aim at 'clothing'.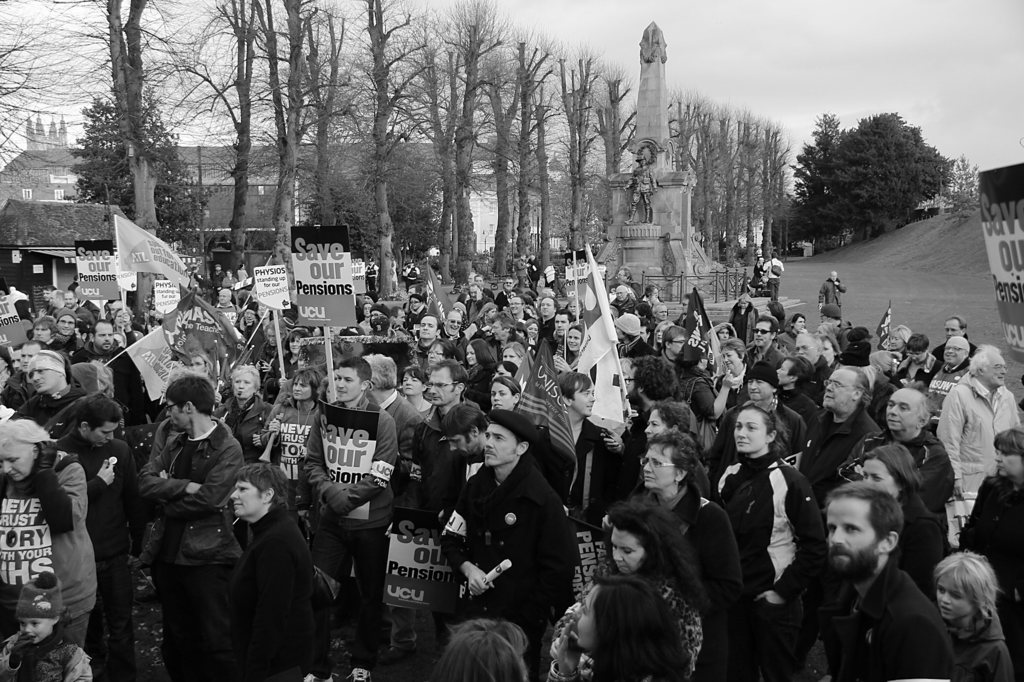
Aimed at <region>763, 260, 788, 305</region>.
